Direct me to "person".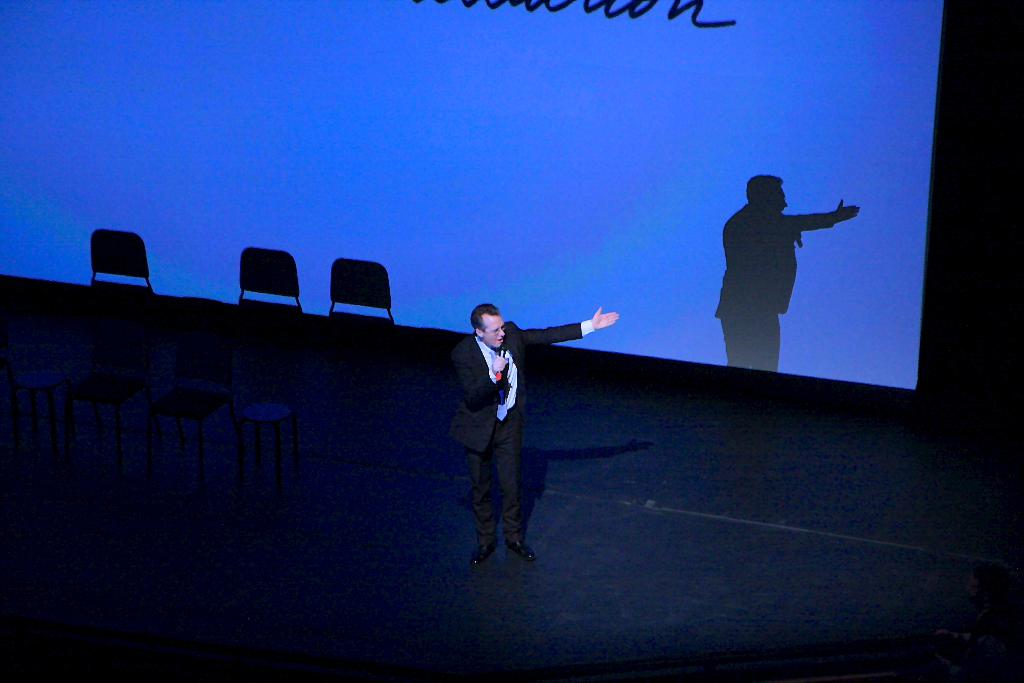
Direction: pyautogui.locateOnScreen(710, 160, 847, 377).
